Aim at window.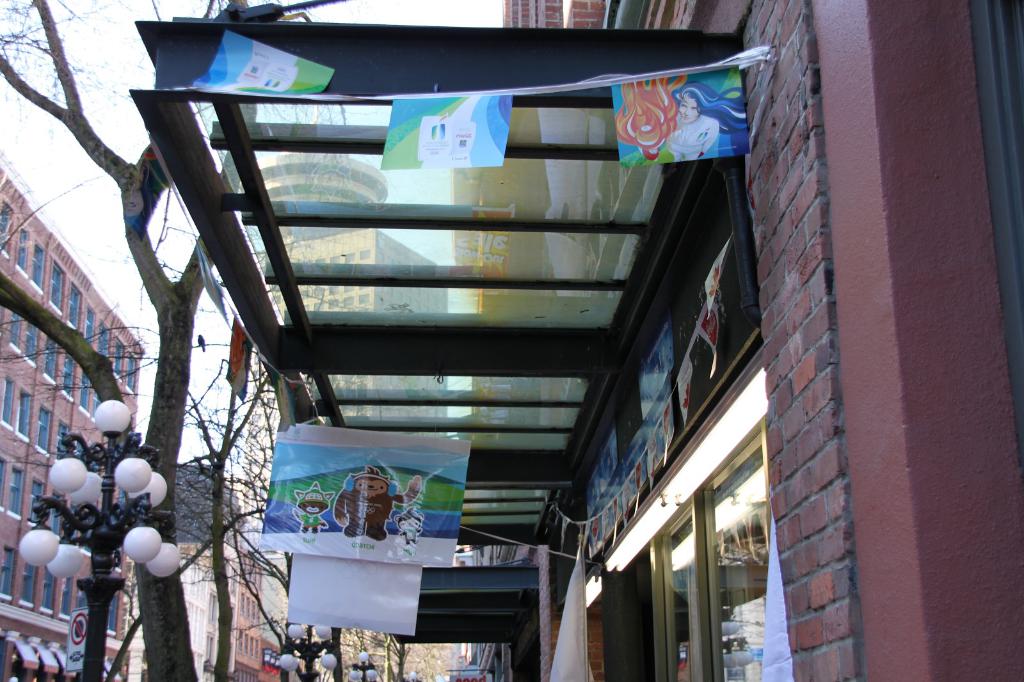
Aimed at (x1=108, y1=593, x2=120, y2=636).
